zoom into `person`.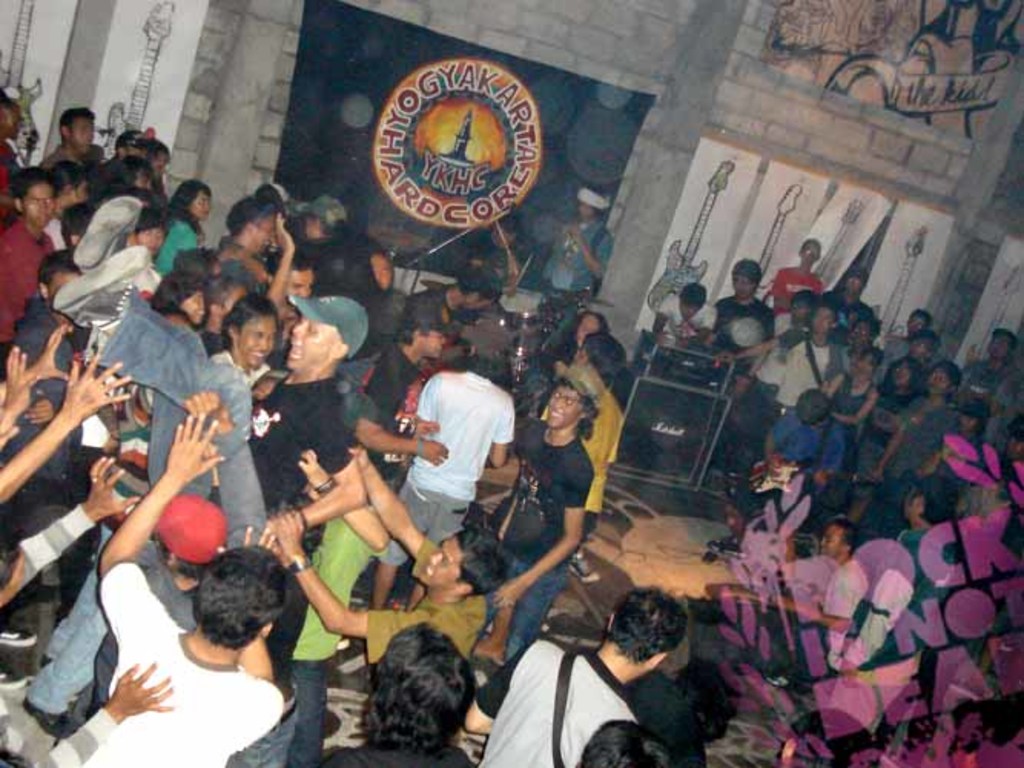
Zoom target: BBox(46, 106, 112, 187).
